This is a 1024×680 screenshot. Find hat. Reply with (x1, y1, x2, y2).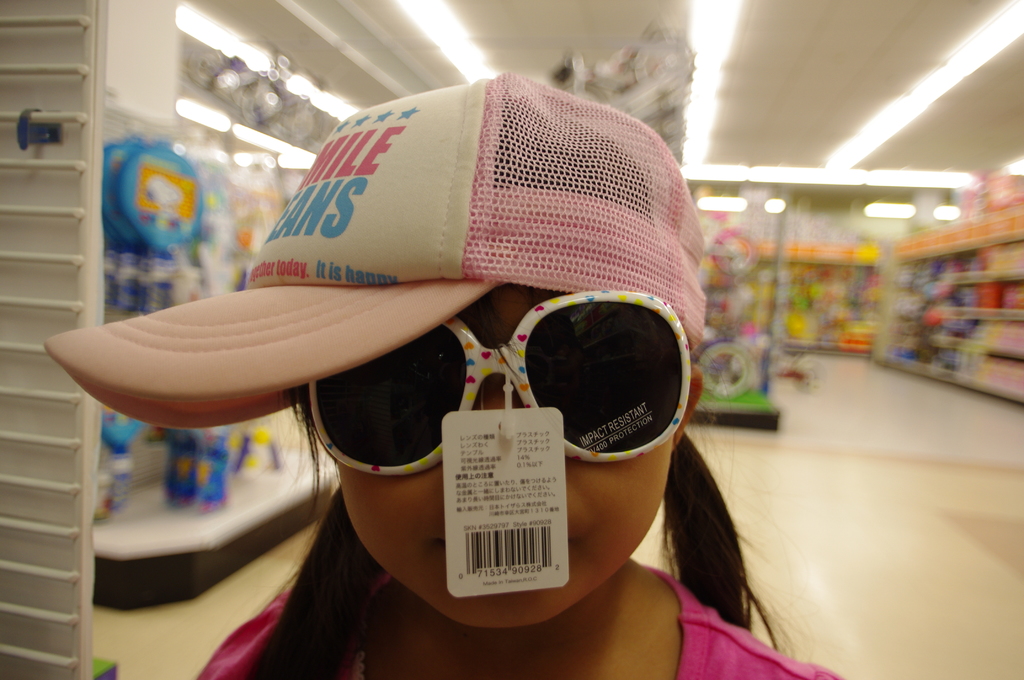
(33, 74, 727, 450).
